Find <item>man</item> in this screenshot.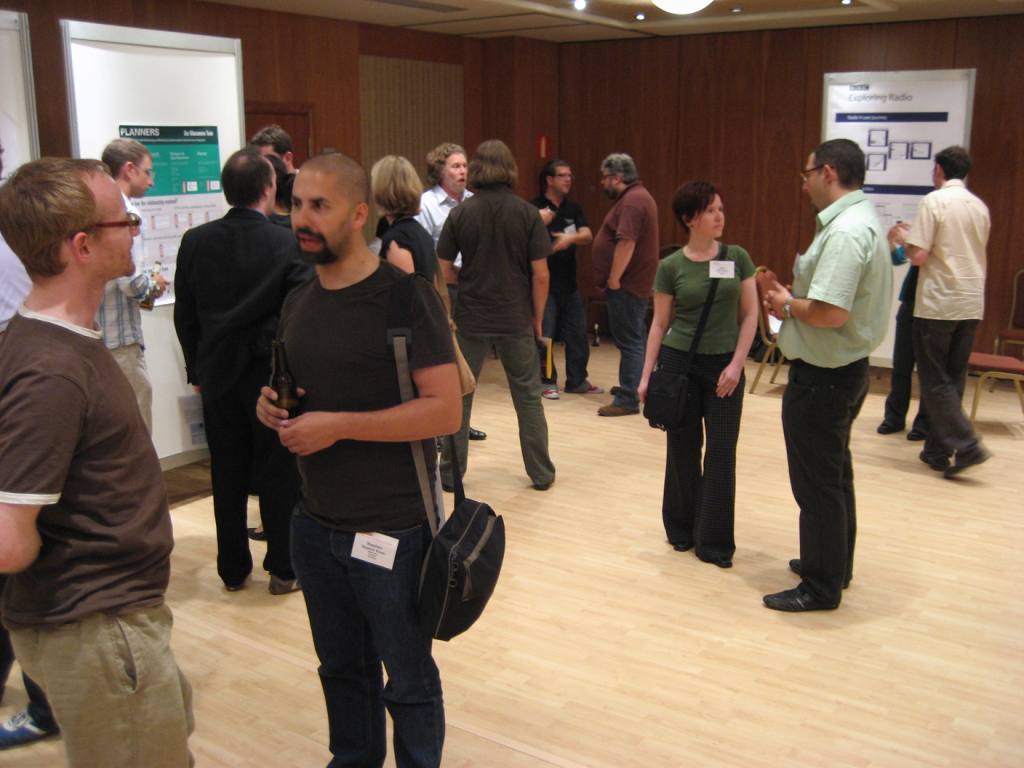
The bounding box for <item>man</item> is [left=523, top=158, right=611, bottom=392].
